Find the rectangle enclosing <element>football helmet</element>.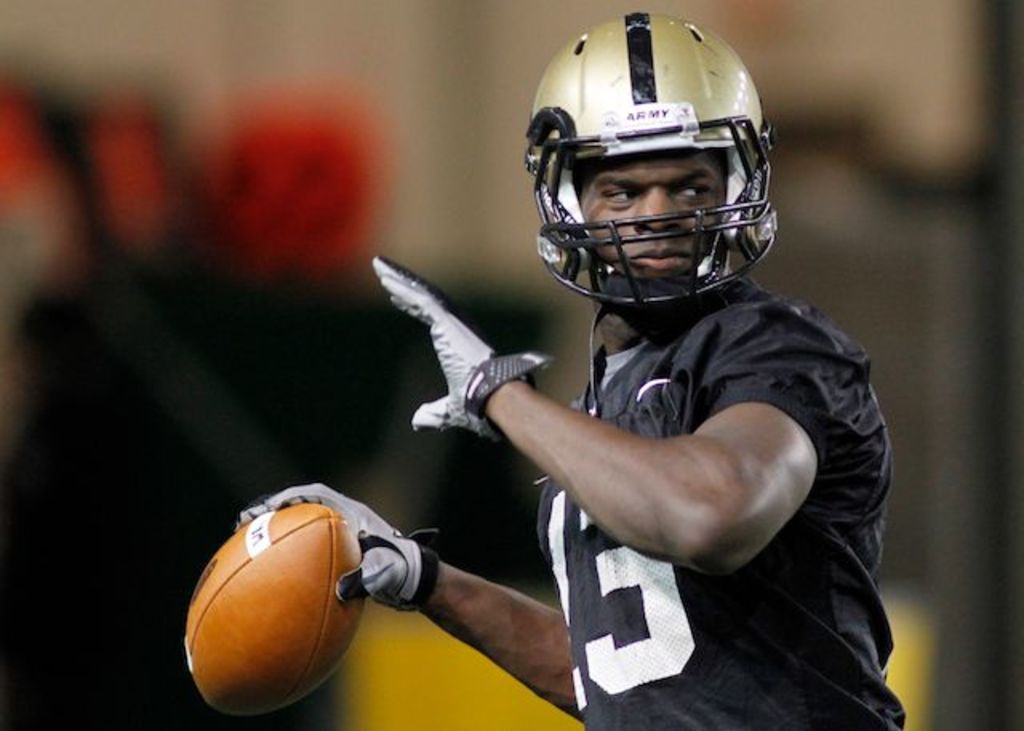
528/32/786/369.
